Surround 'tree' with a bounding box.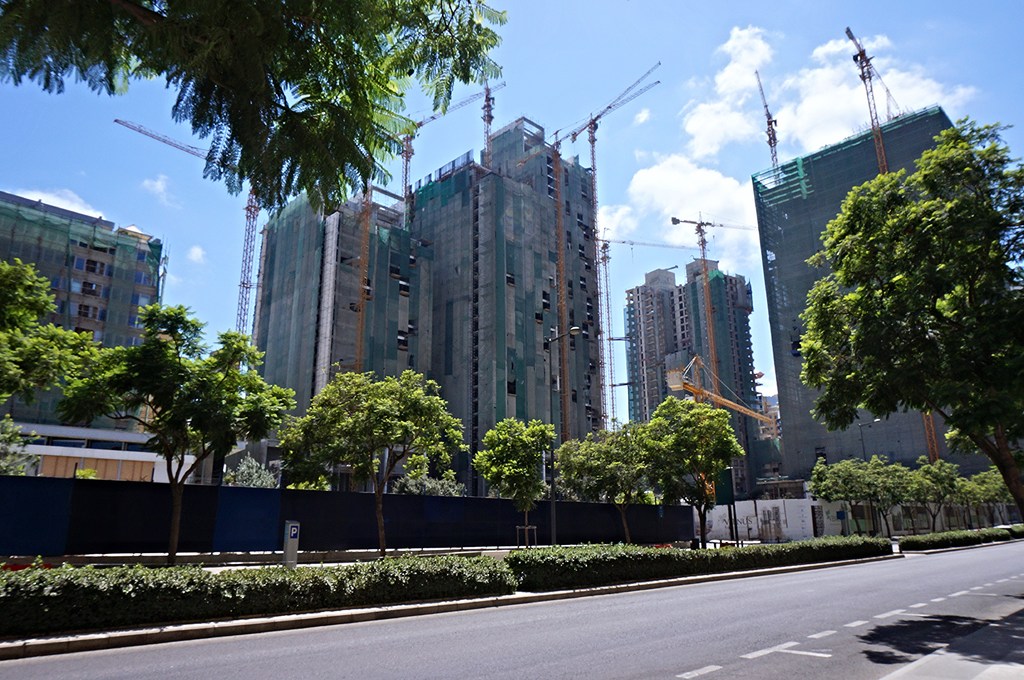
(left=468, top=415, right=557, bottom=556).
